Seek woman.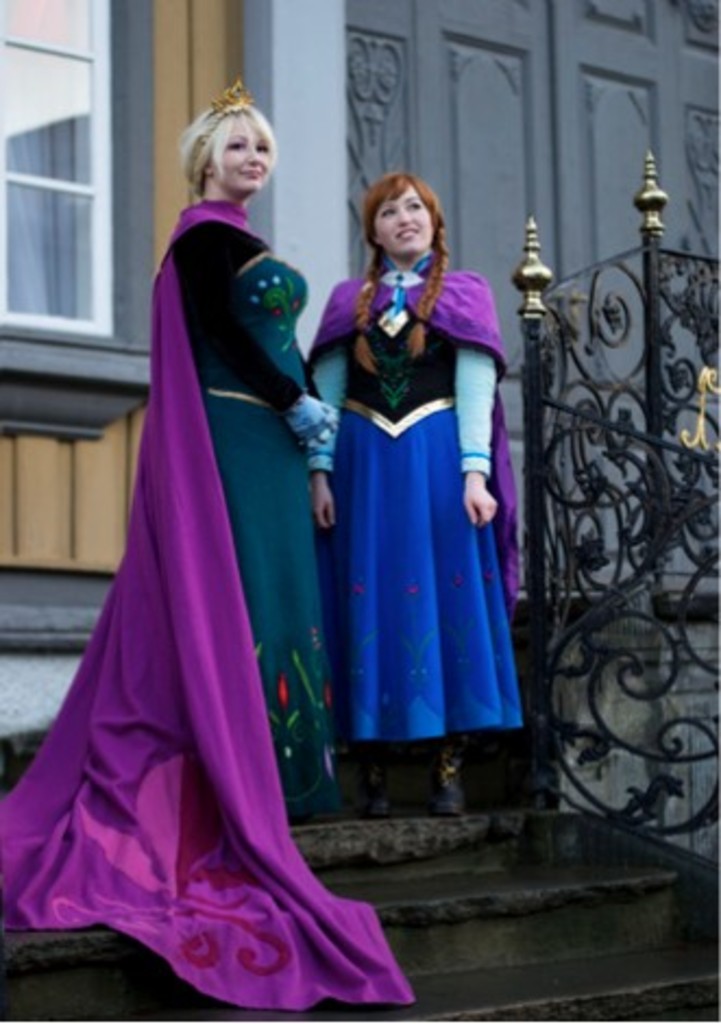
(x1=0, y1=76, x2=331, y2=1017).
